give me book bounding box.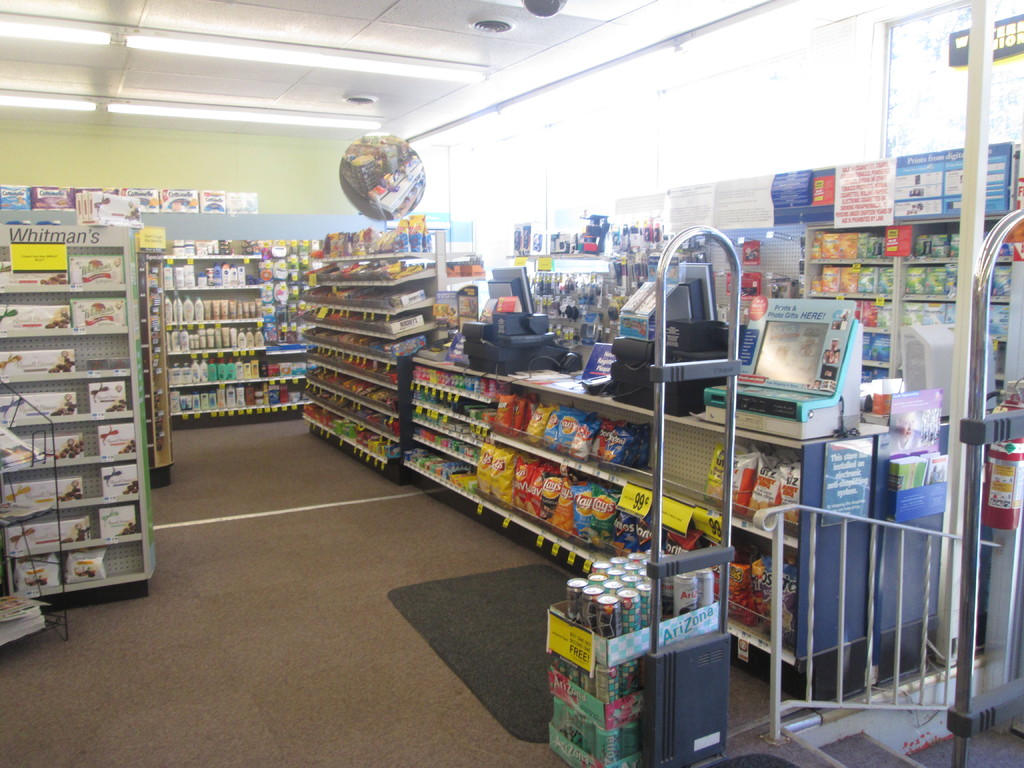
[823, 437, 875, 528].
